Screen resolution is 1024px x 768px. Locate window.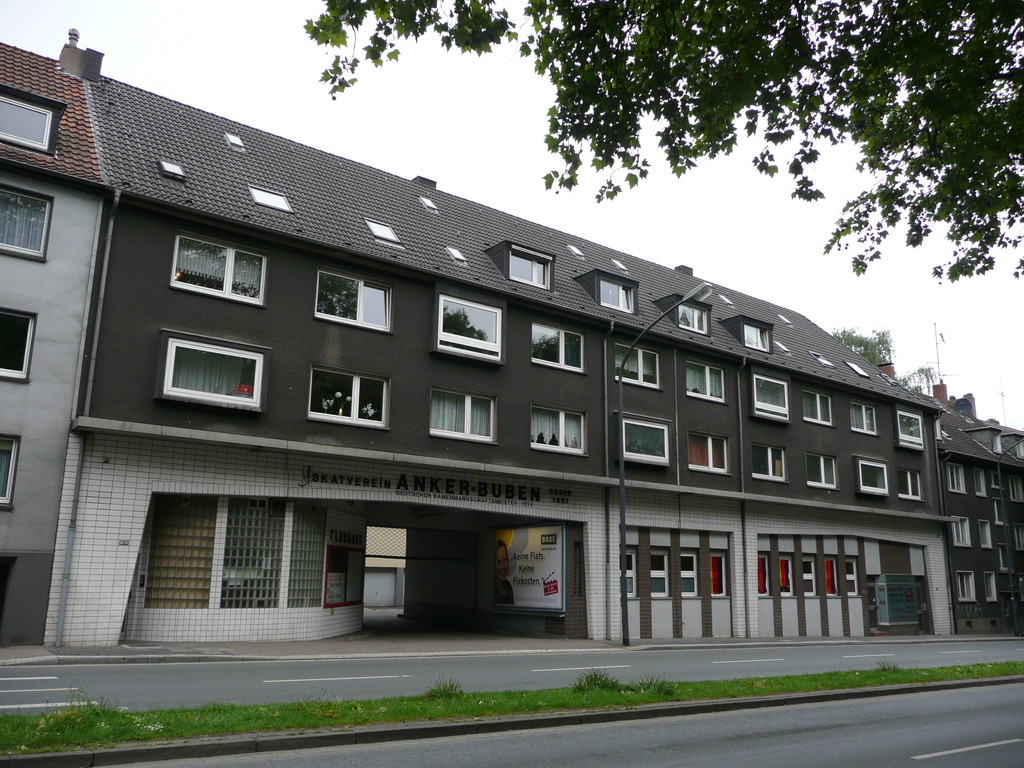
<bbox>803, 393, 831, 422</bbox>.
